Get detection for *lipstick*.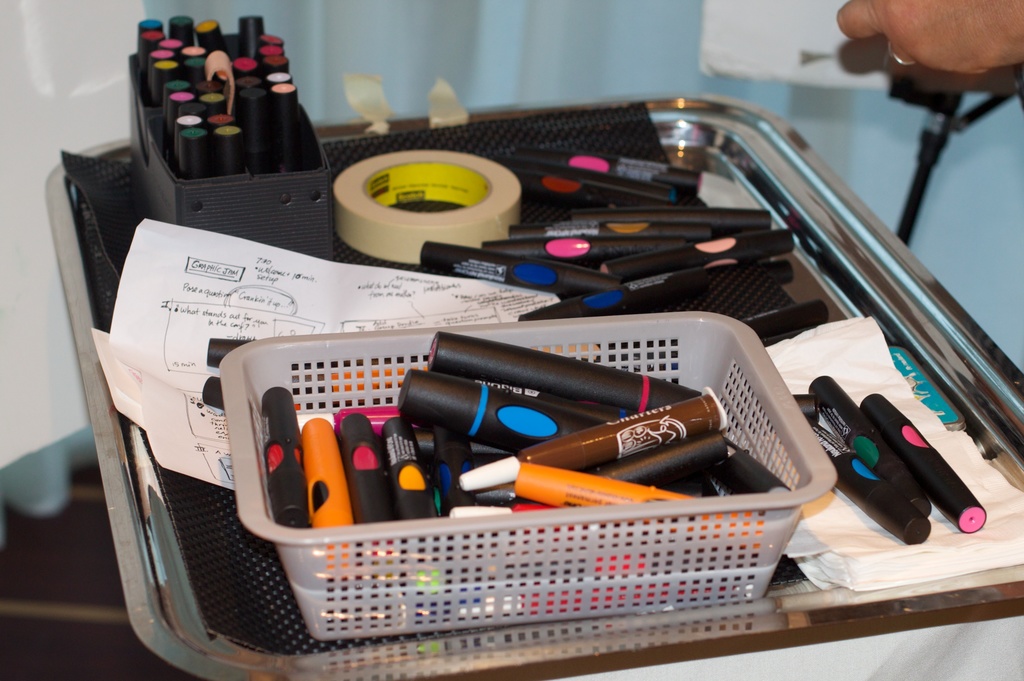
Detection: {"x1": 298, "y1": 421, "x2": 351, "y2": 575}.
